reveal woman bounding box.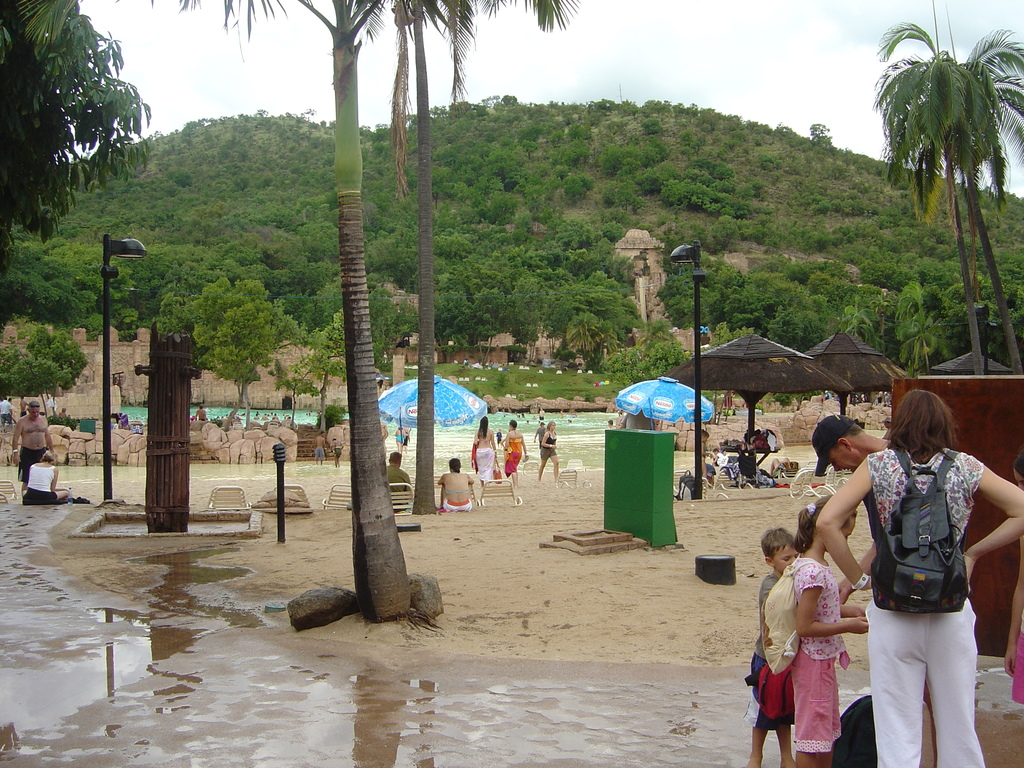
Revealed: [left=20, top=454, right=68, bottom=504].
